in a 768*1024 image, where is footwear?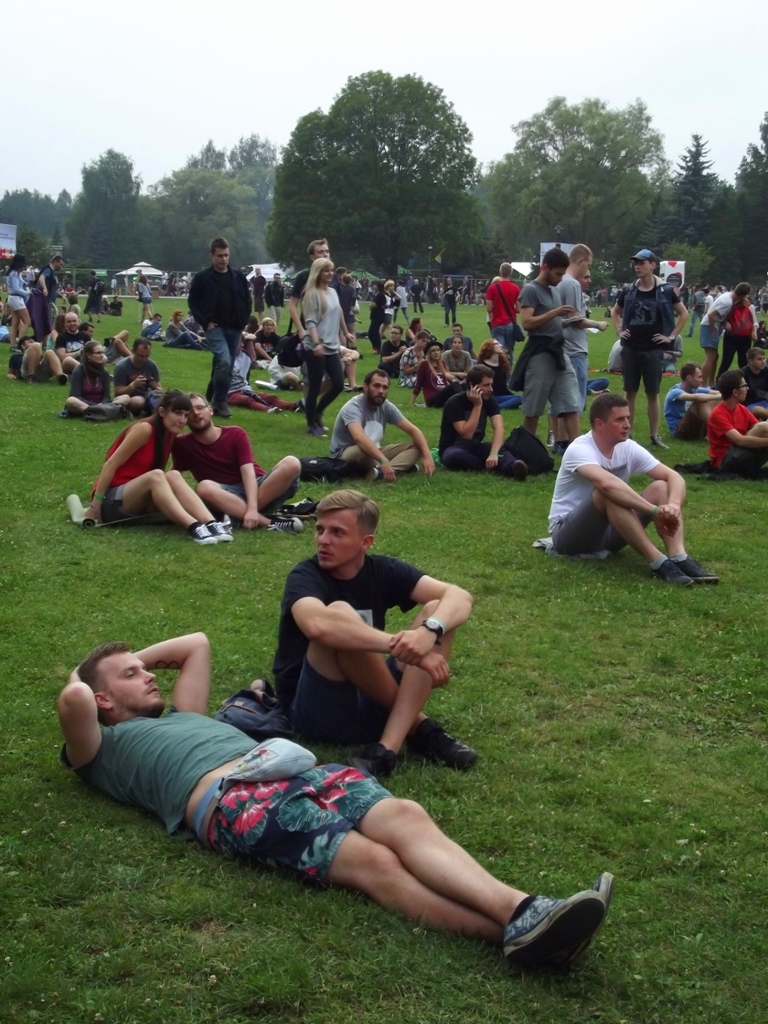
left=552, top=874, right=615, bottom=970.
